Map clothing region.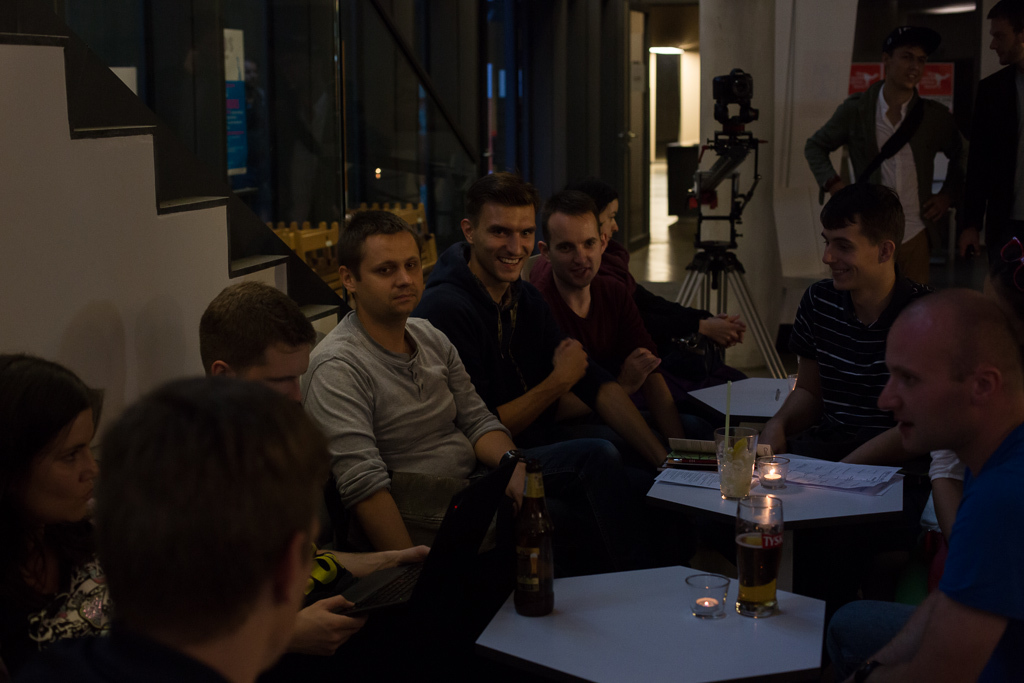
Mapped to x1=0, y1=558, x2=113, y2=654.
